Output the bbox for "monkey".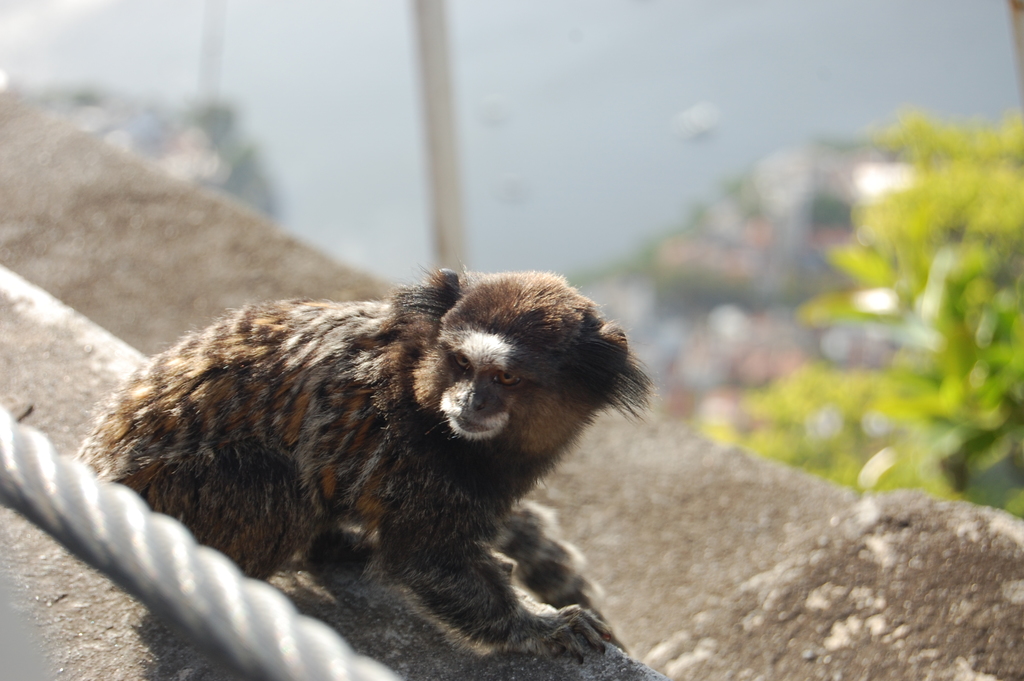
pyautogui.locateOnScreen(88, 245, 657, 656).
